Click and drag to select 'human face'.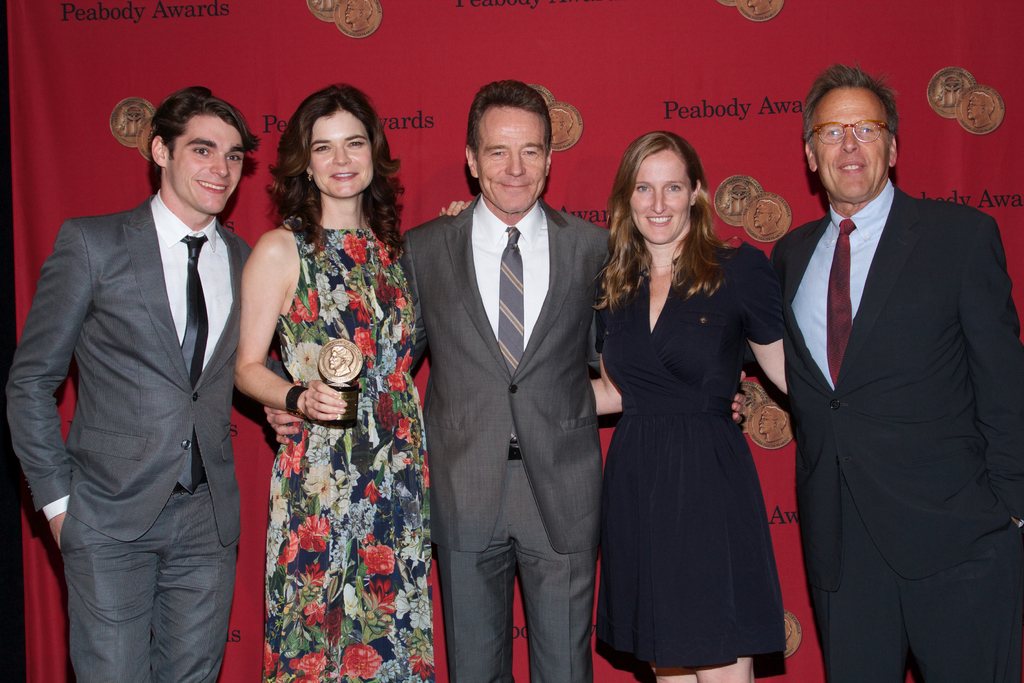
Selection: (left=309, top=108, right=372, bottom=197).
